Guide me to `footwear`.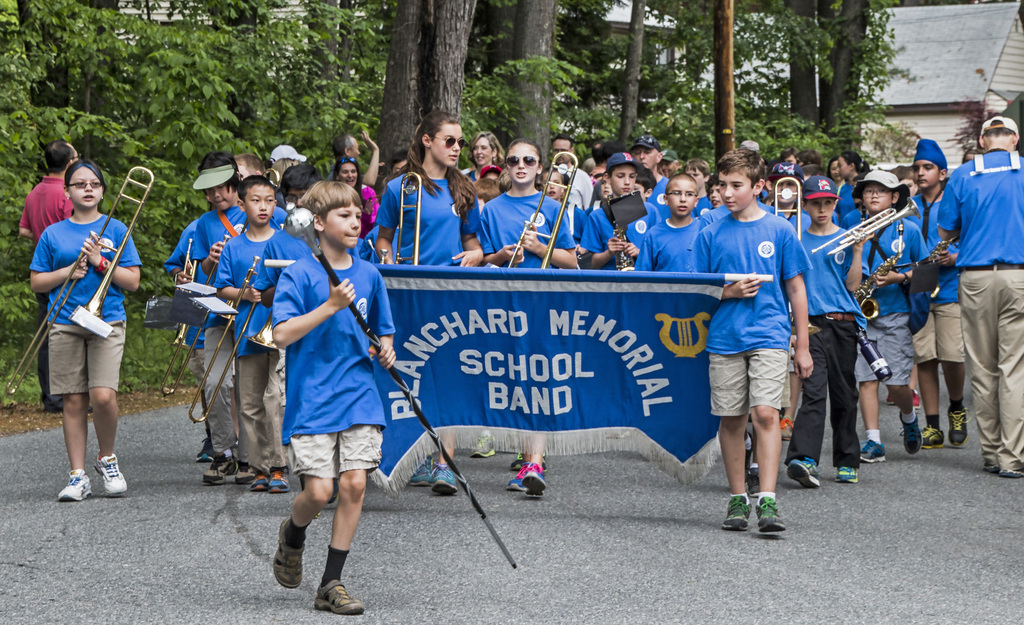
Guidance: x1=505, y1=465, x2=524, y2=490.
